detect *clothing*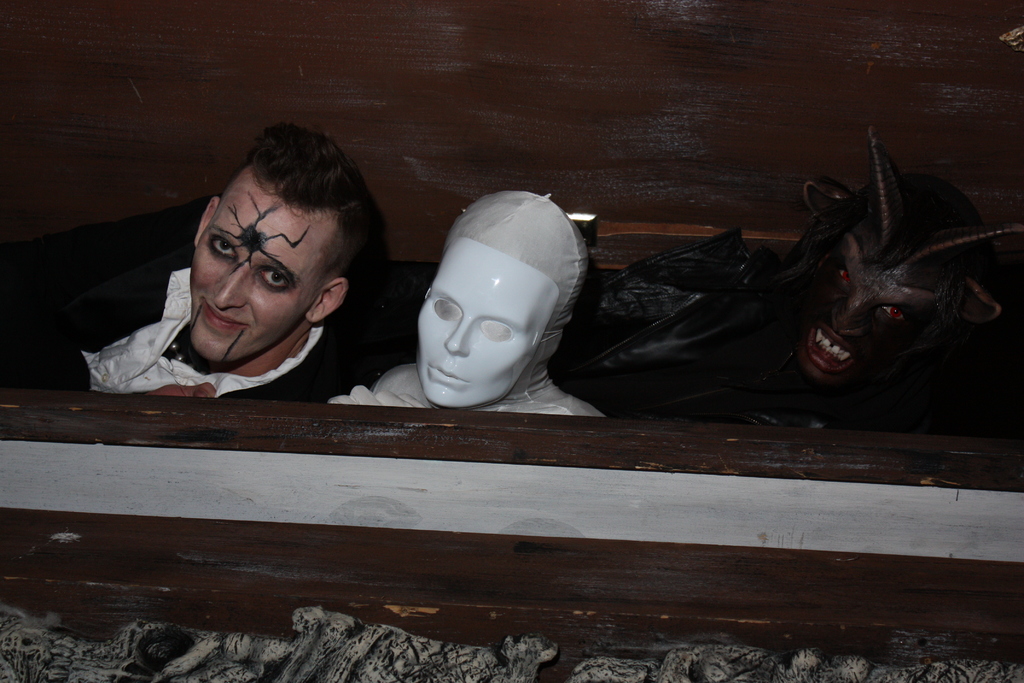
(0, 201, 326, 398)
